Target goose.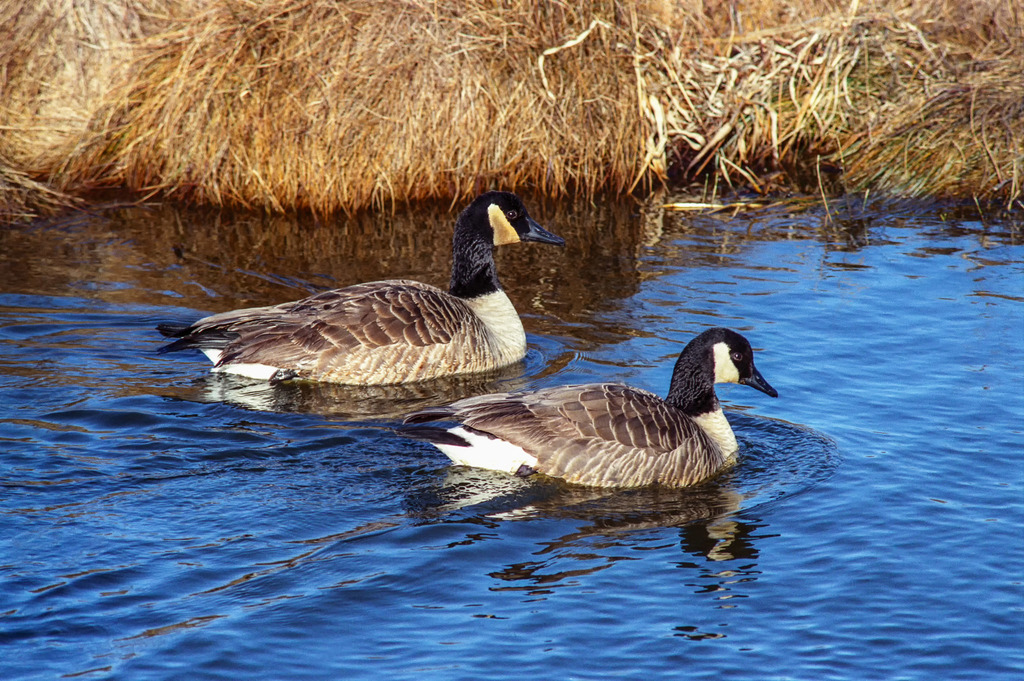
Target region: (x1=159, y1=187, x2=566, y2=387).
